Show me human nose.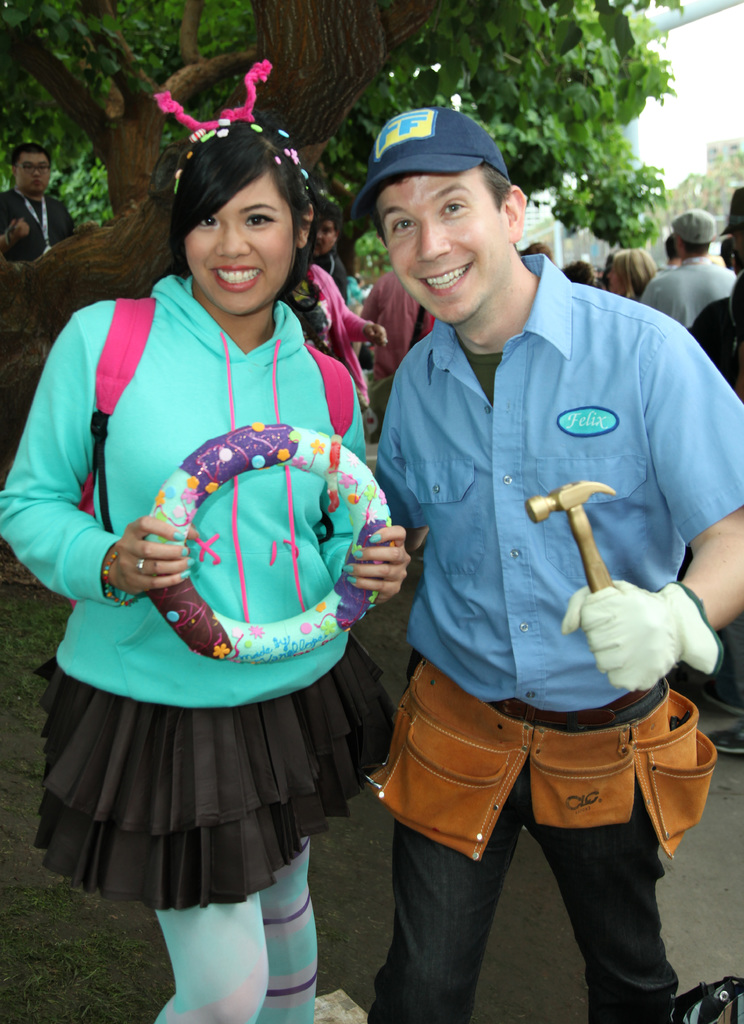
human nose is here: (419,216,452,263).
